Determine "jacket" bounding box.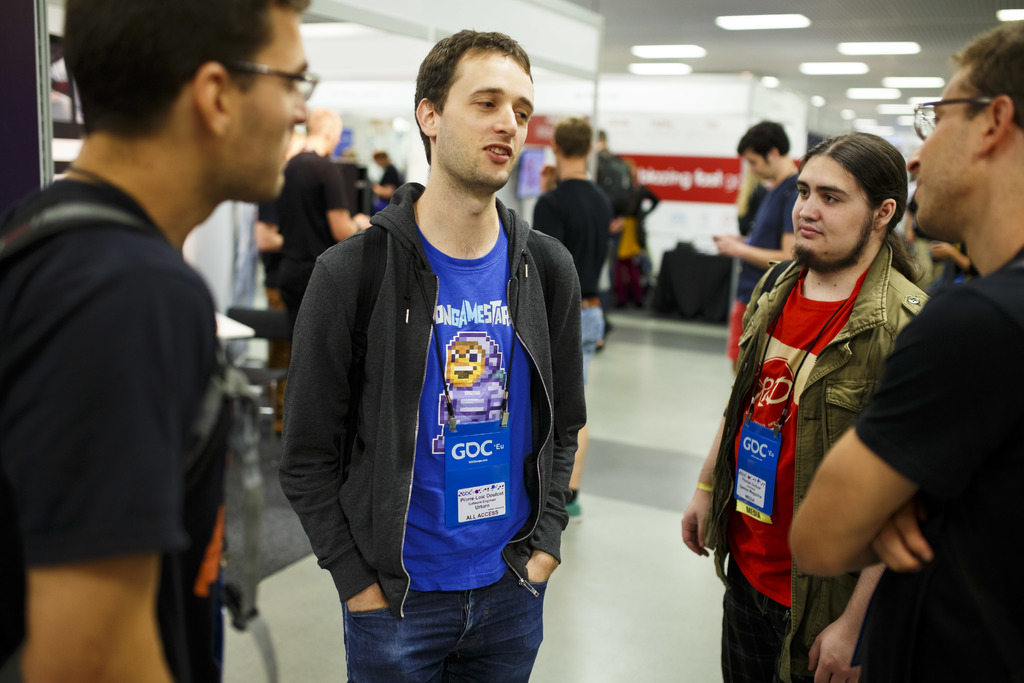
Determined: bbox(708, 241, 930, 682).
